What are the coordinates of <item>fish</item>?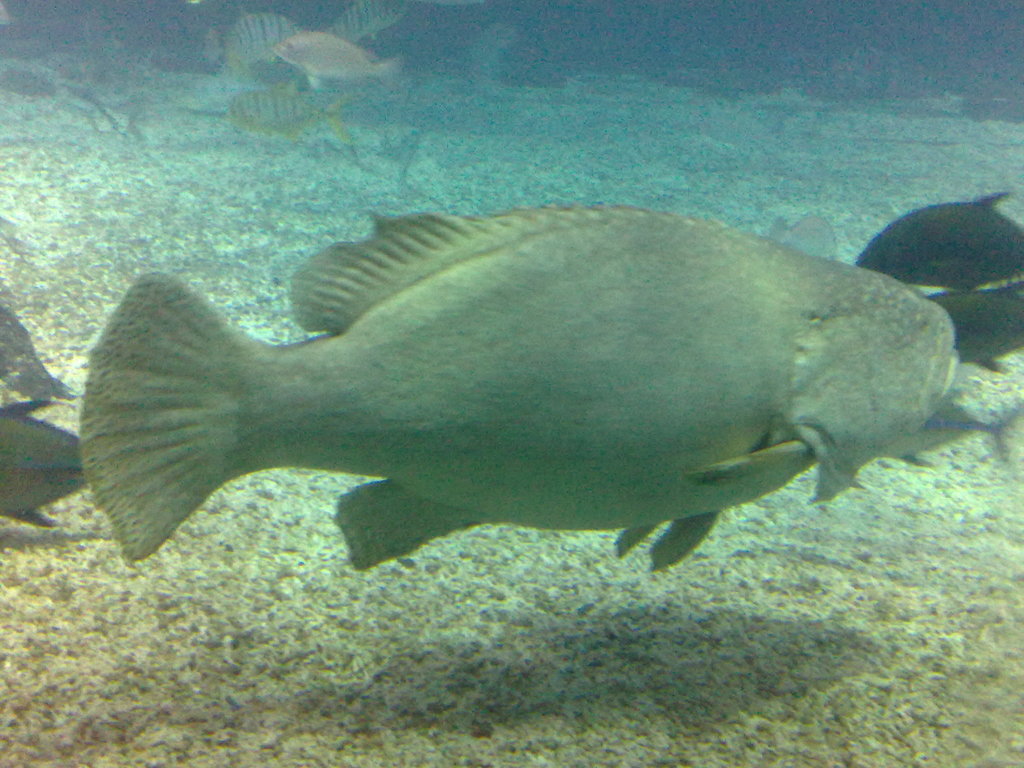
0 394 82 527.
